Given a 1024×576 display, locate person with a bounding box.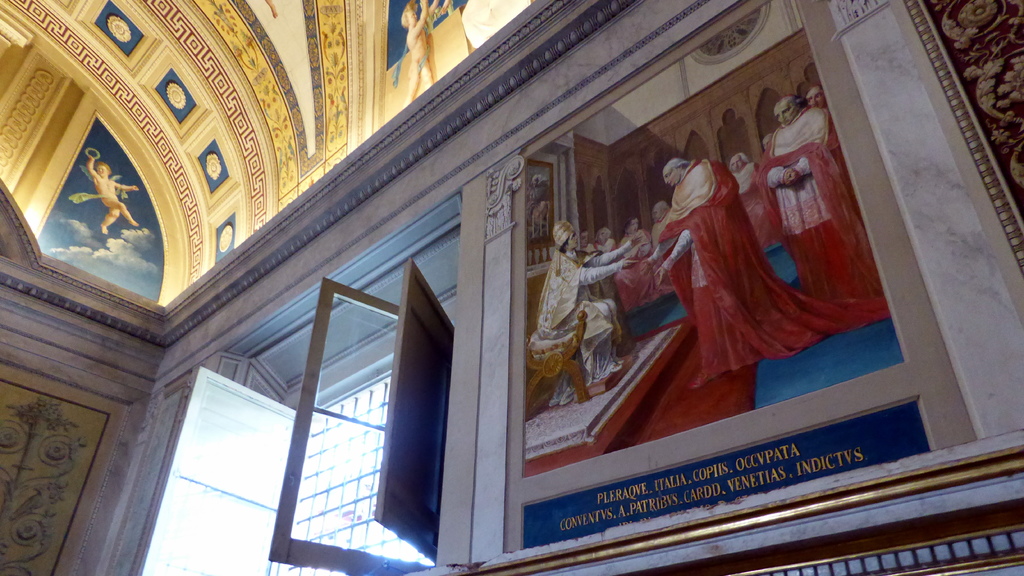
Located: 726, 147, 758, 216.
